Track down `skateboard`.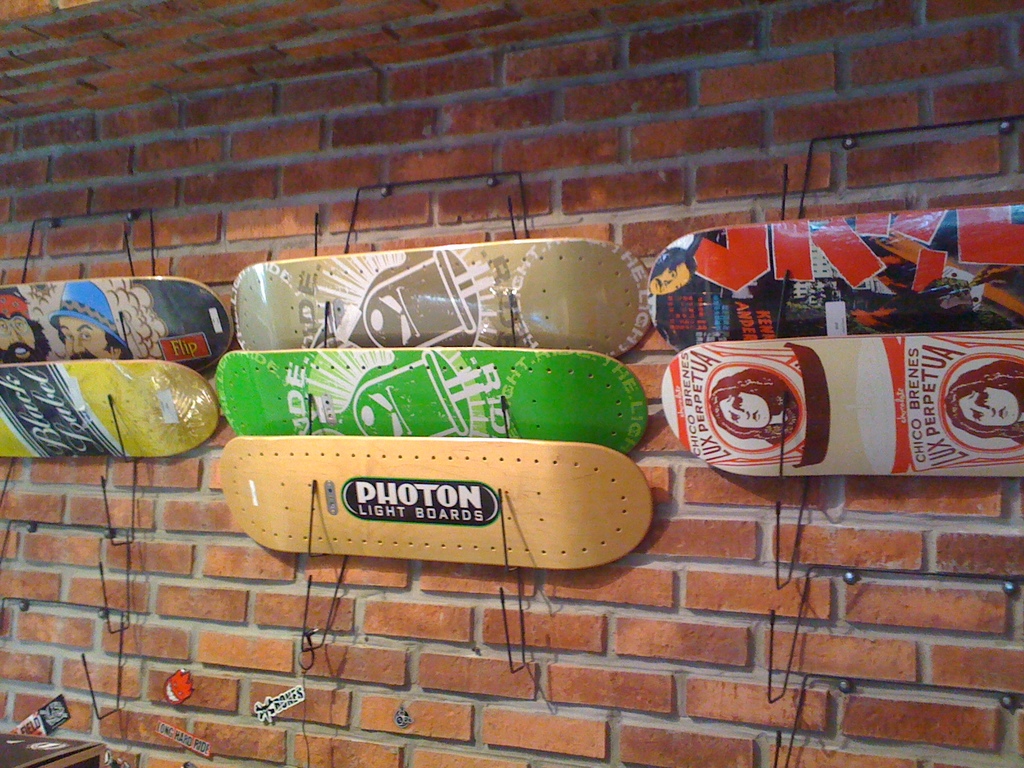
Tracked to 0, 360, 227, 455.
